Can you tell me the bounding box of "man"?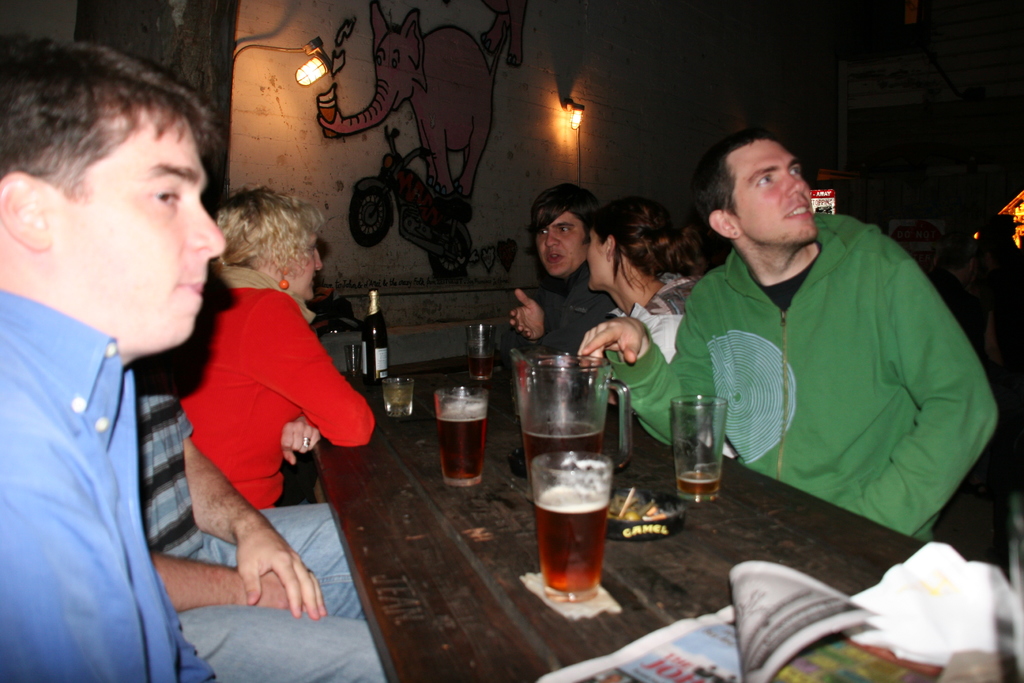
(131, 356, 389, 682).
